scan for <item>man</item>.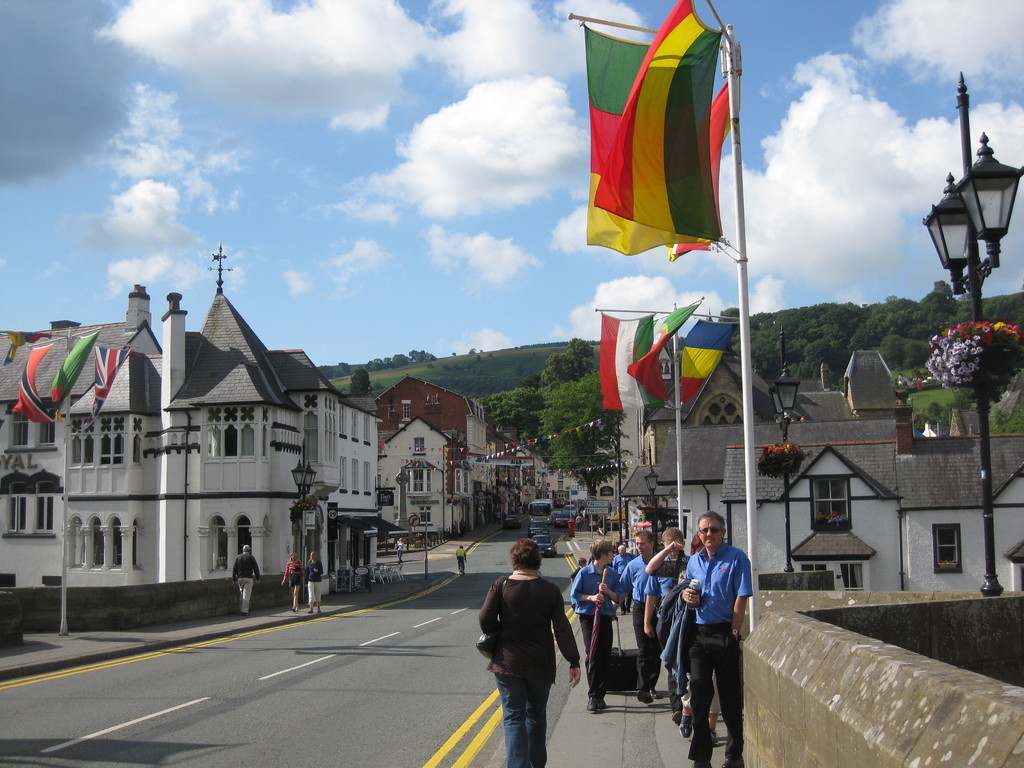
Scan result: (614,529,665,701).
